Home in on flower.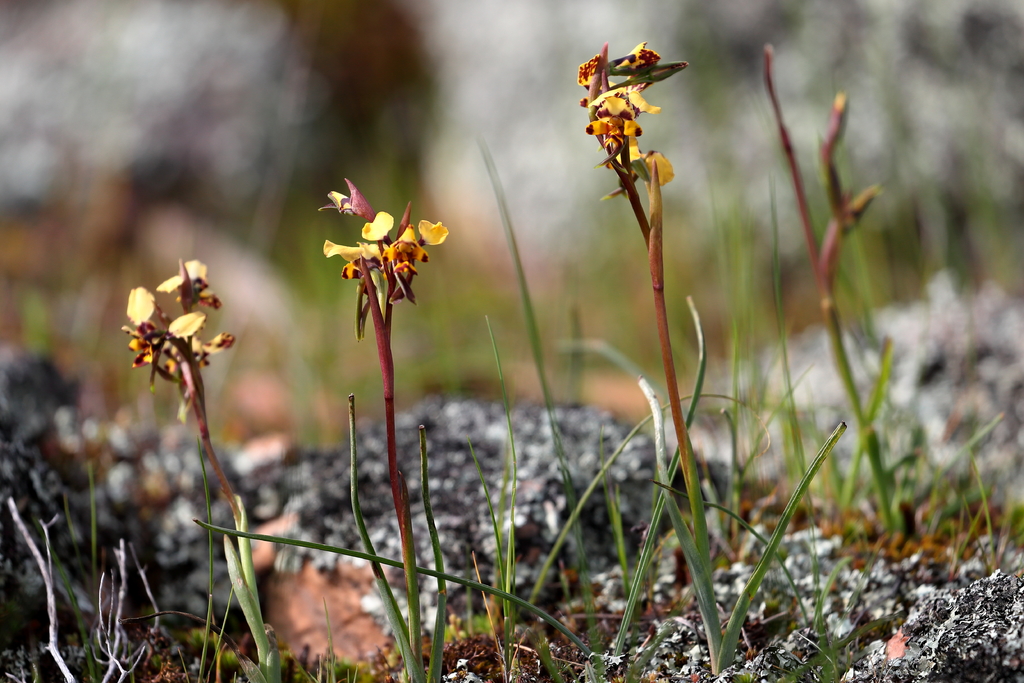
Homed in at 586, 47, 686, 195.
